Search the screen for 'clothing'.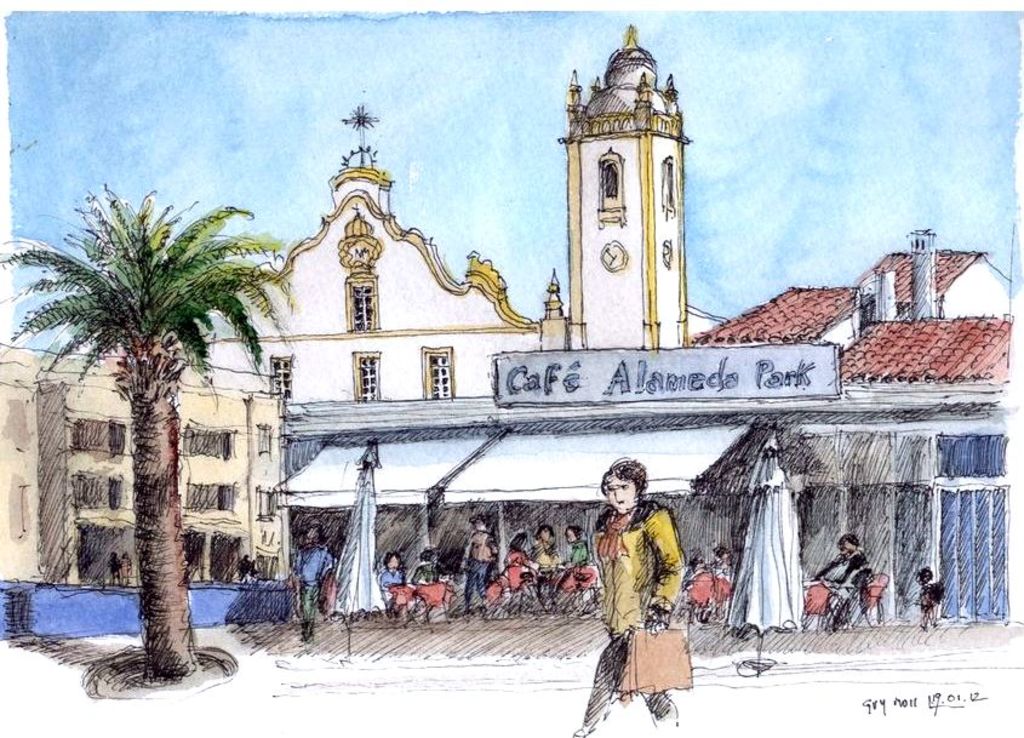
Found at detection(536, 538, 557, 566).
